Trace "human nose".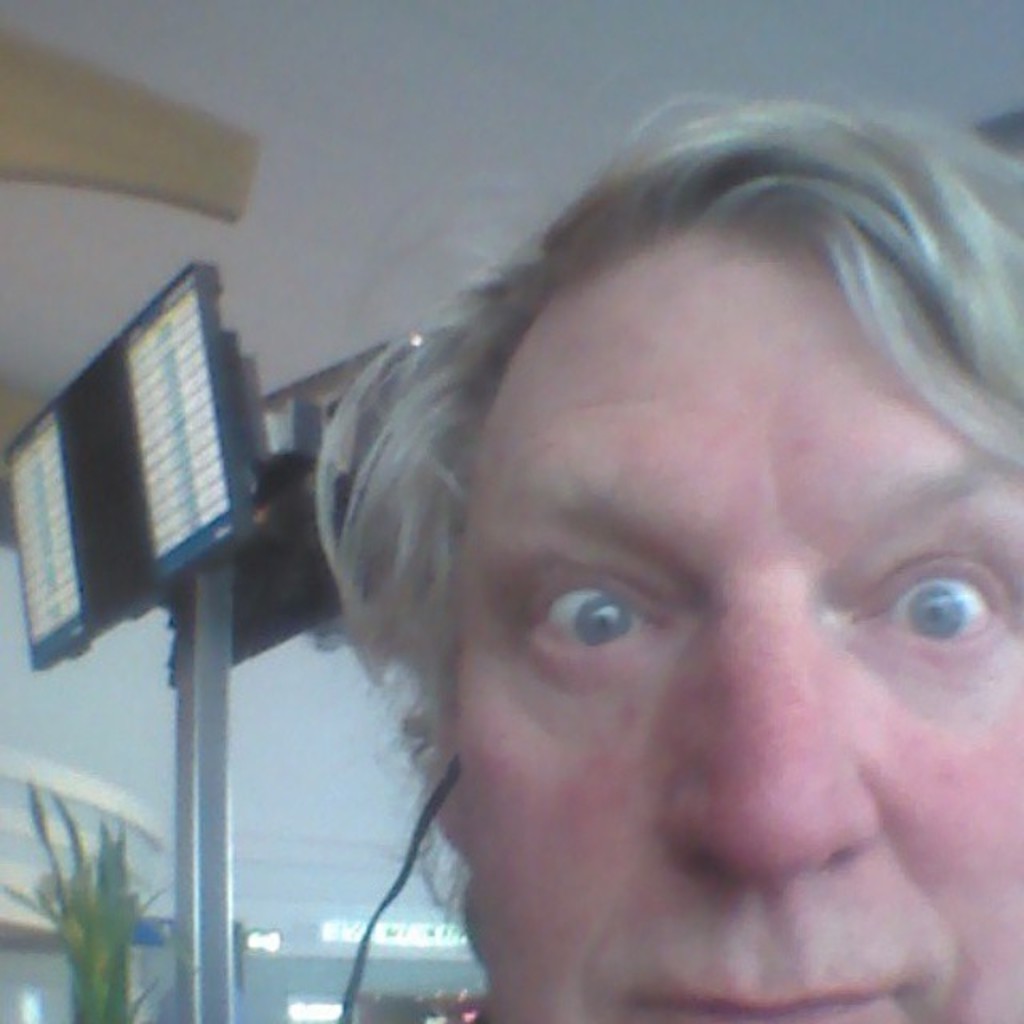
Traced to {"x1": 664, "y1": 581, "x2": 877, "y2": 890}.
